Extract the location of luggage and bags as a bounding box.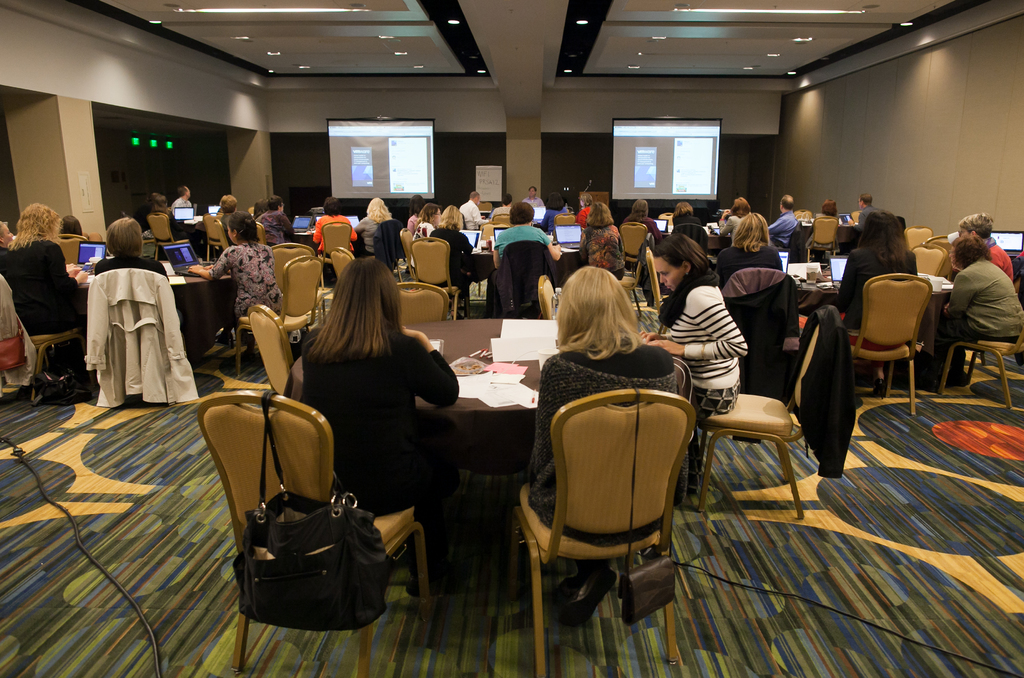
[x1=624, y1=379, x2=676, y2=629].
